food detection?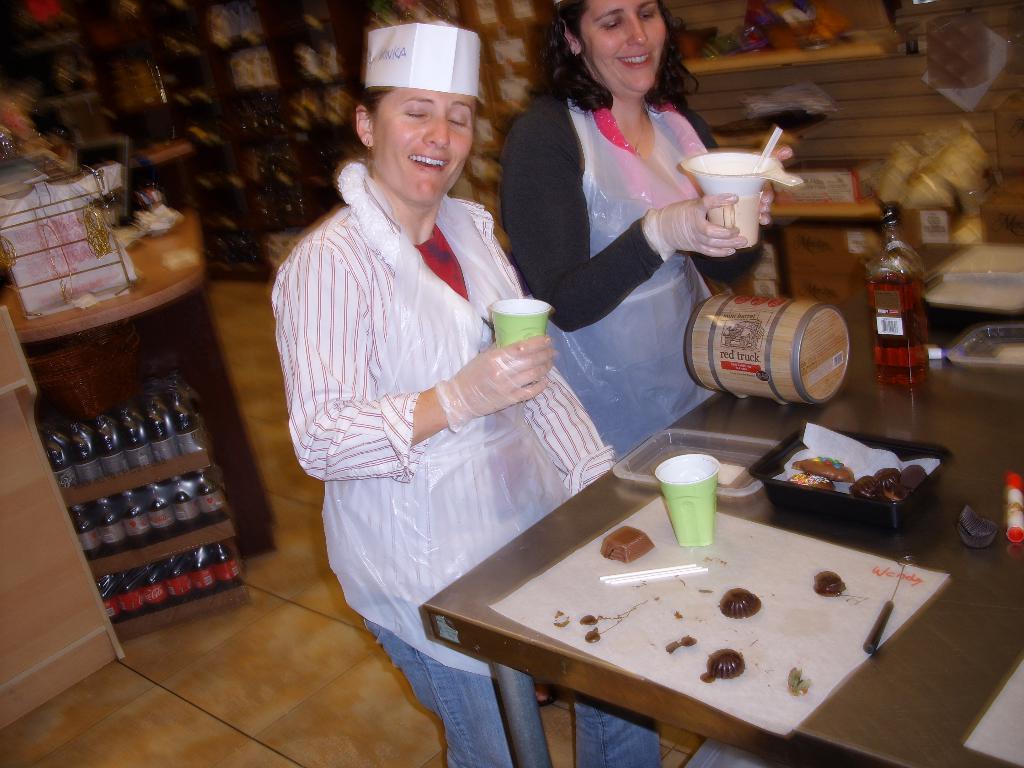
700/647/746/684
